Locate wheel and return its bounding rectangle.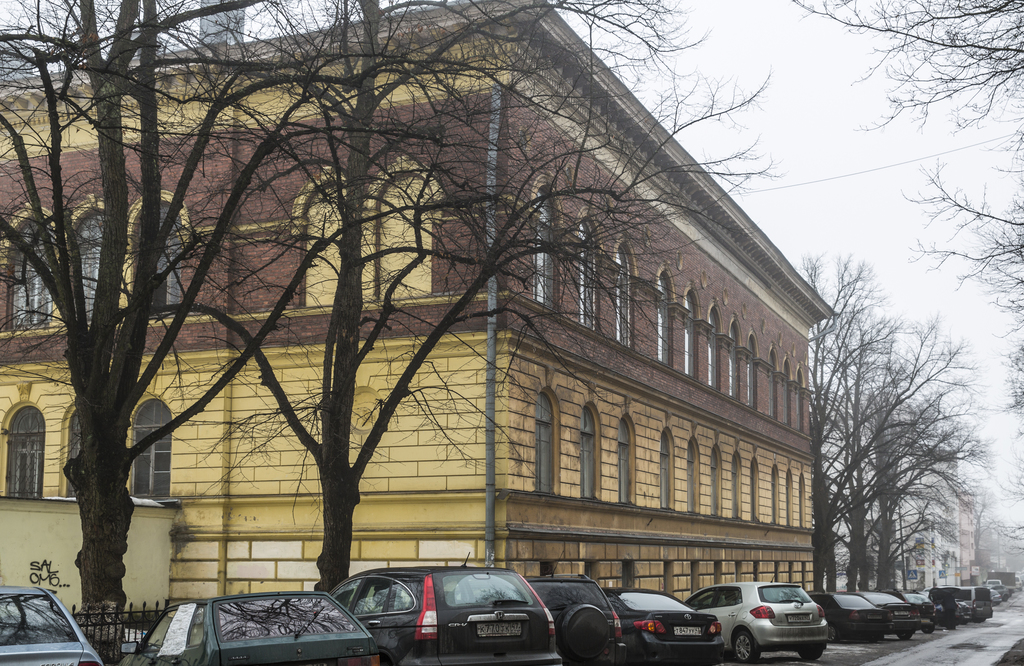
bbox=(799, 648, 822, 663).
